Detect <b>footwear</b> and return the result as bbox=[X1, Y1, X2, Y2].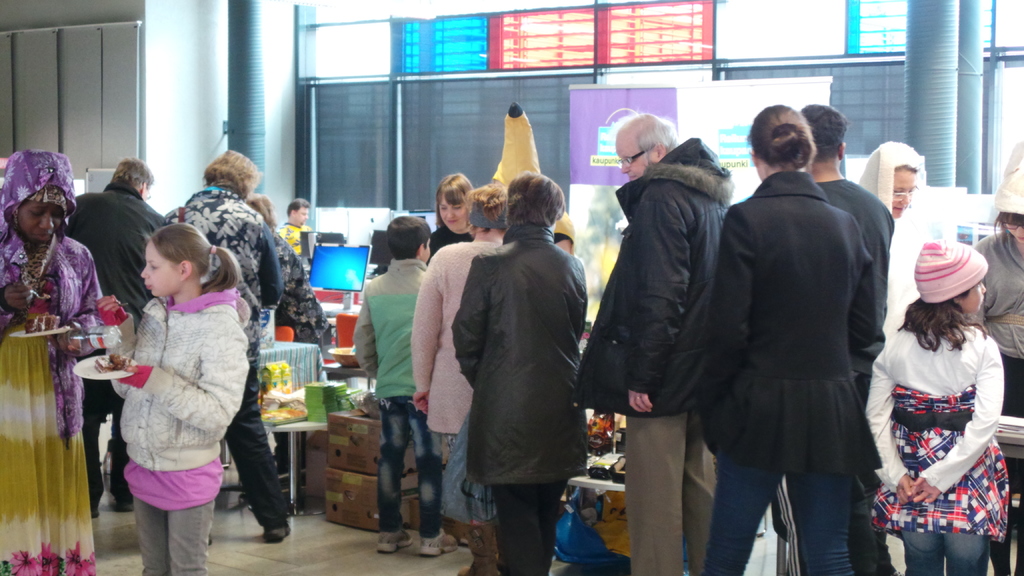
bbox=[378, 531, 417, 556].
